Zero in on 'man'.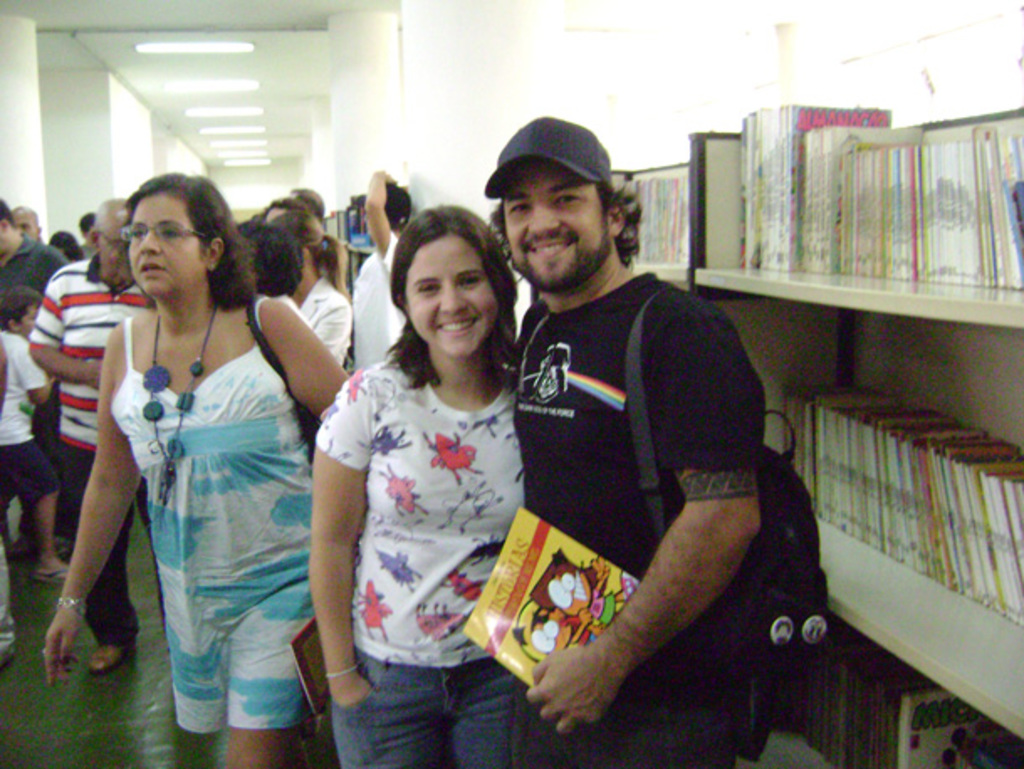
Zeroed in: region(29, 196, 168, 668).
